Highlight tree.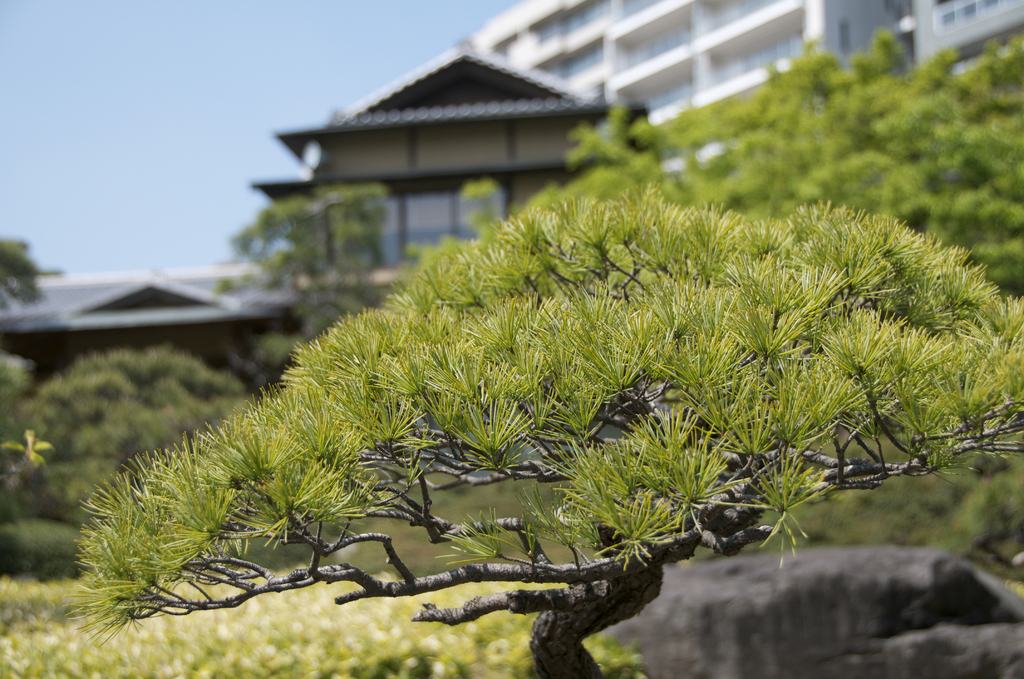
Highlighted region: 0 233 54 323.
